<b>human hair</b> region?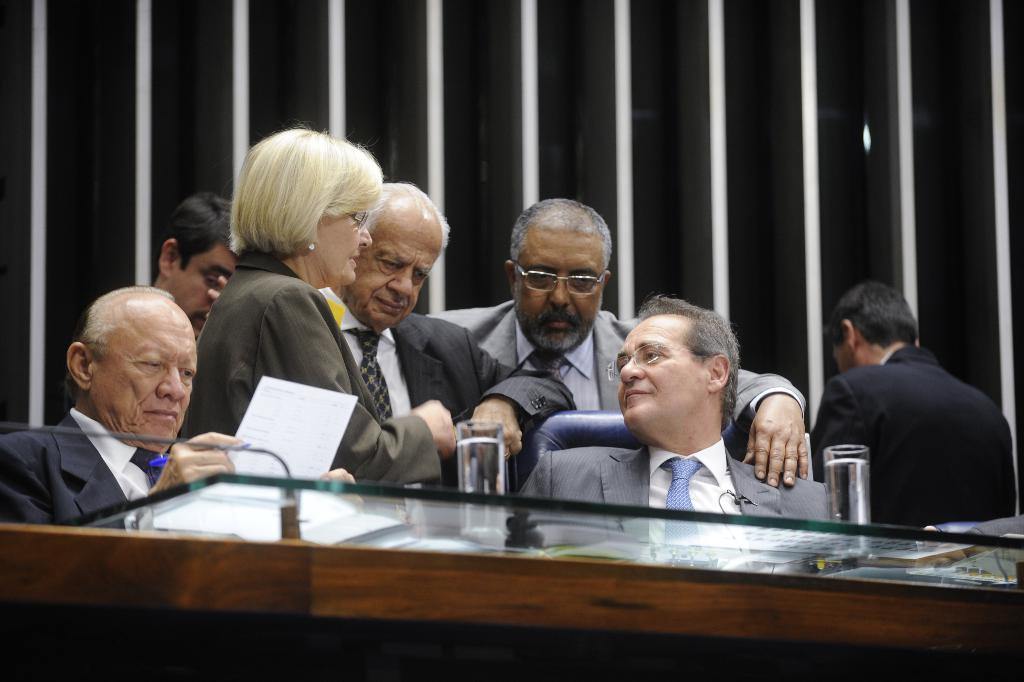
824,277,921,350
